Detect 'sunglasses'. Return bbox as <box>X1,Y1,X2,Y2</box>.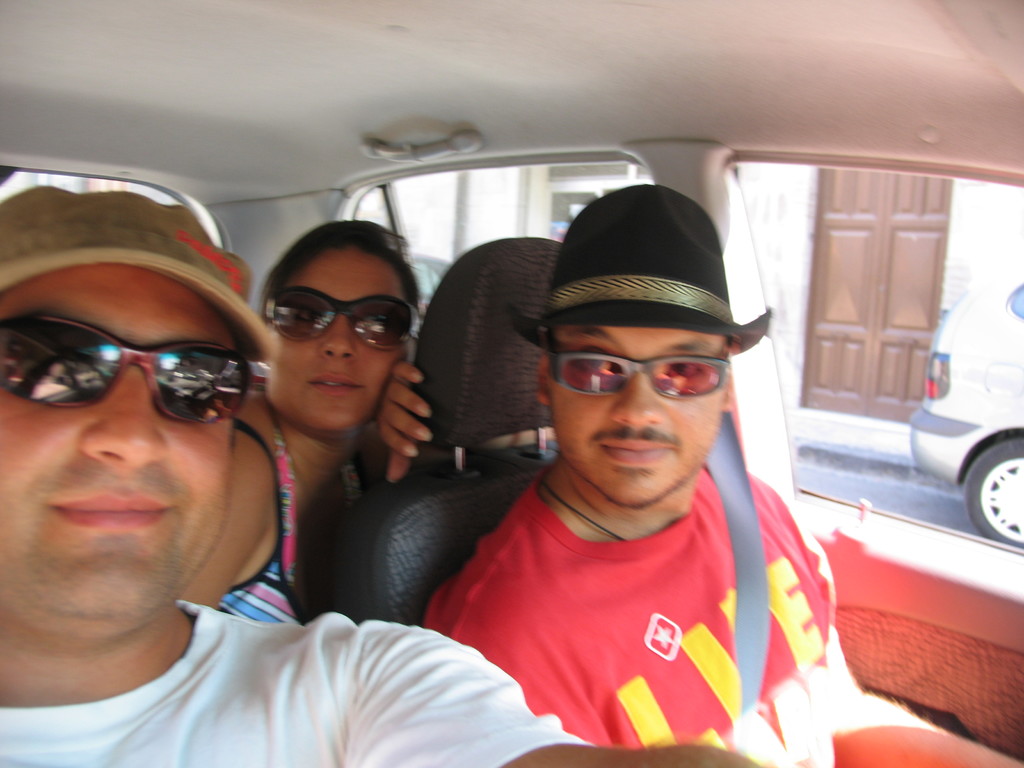
<box>550,331,731,399</box>.
